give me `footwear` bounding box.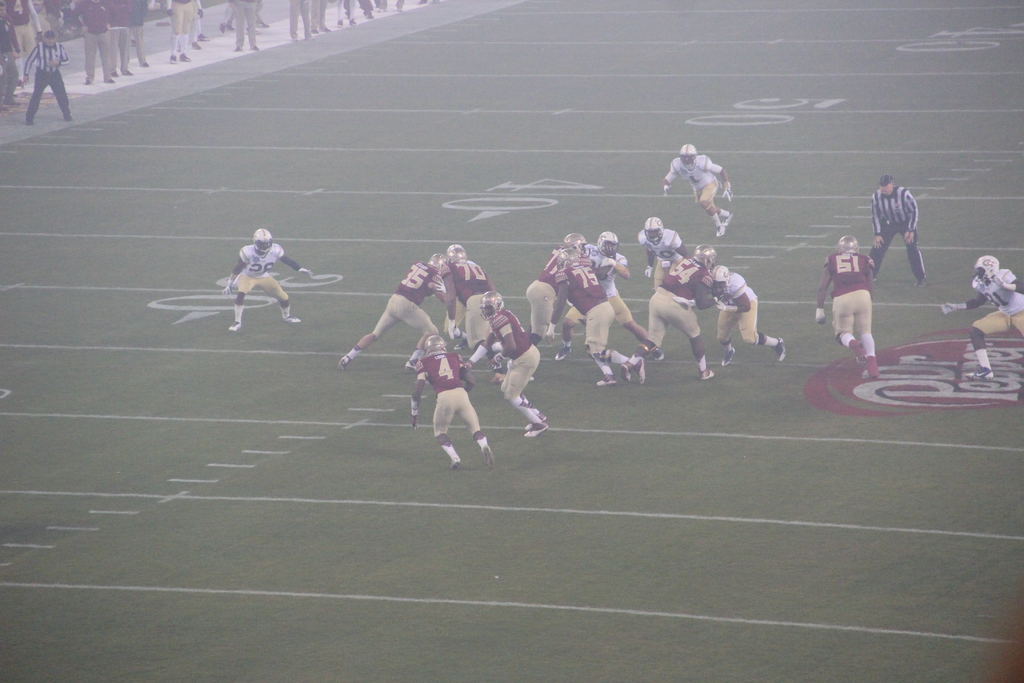
[x1=652, y1=348, x2=663, y2=359].
